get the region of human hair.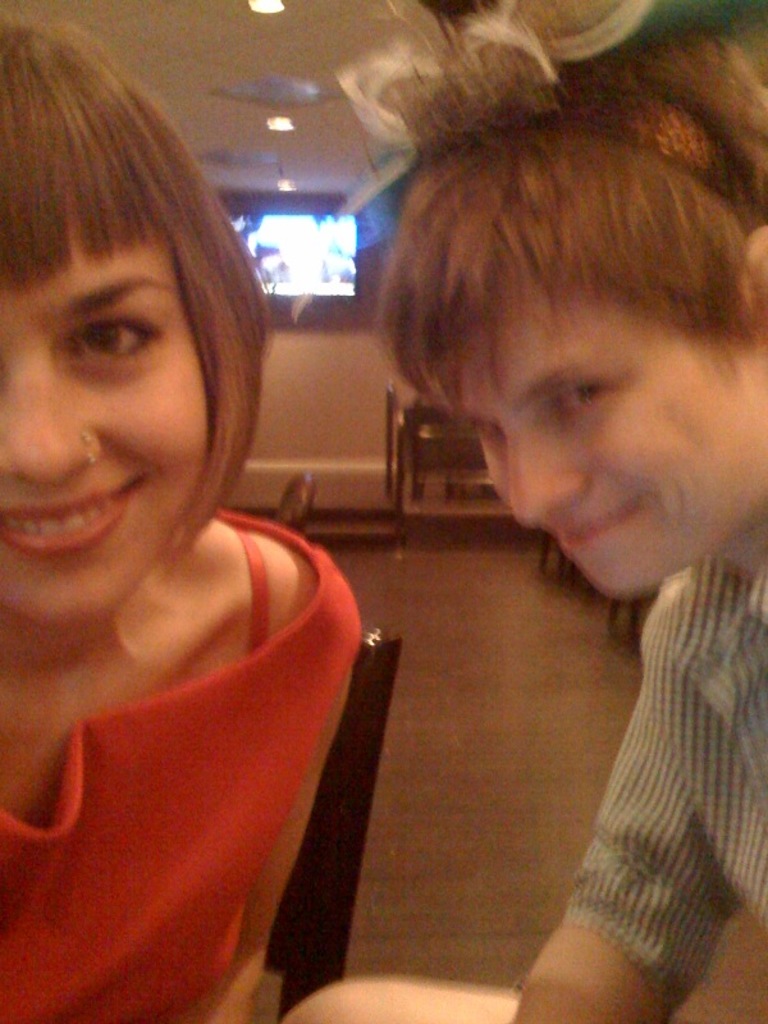
(0,20,273,540).
